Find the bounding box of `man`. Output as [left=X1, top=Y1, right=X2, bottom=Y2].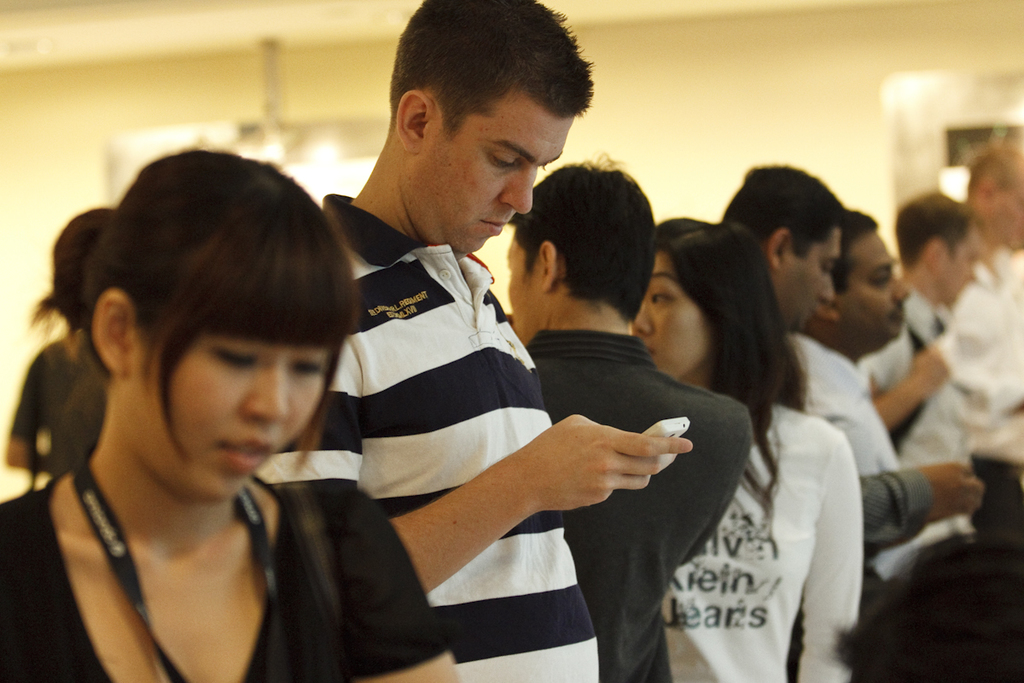
[left=788, top=207, right=934, bottom=575].
